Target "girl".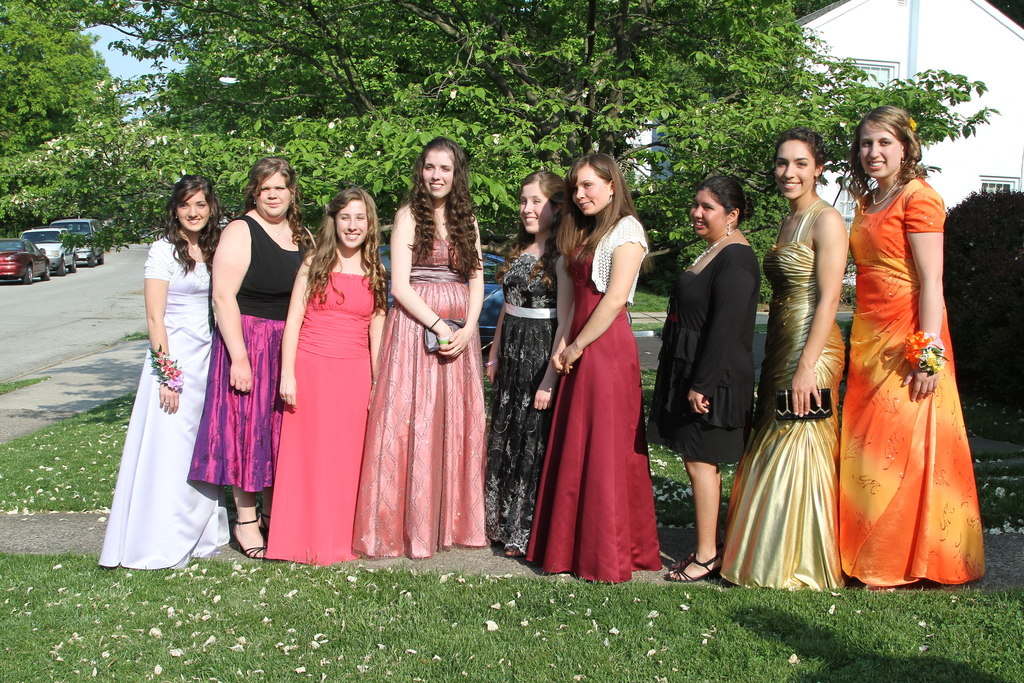
Target region: {"left": 486, "top": 169, "right": 574, "bottom": 560}.
